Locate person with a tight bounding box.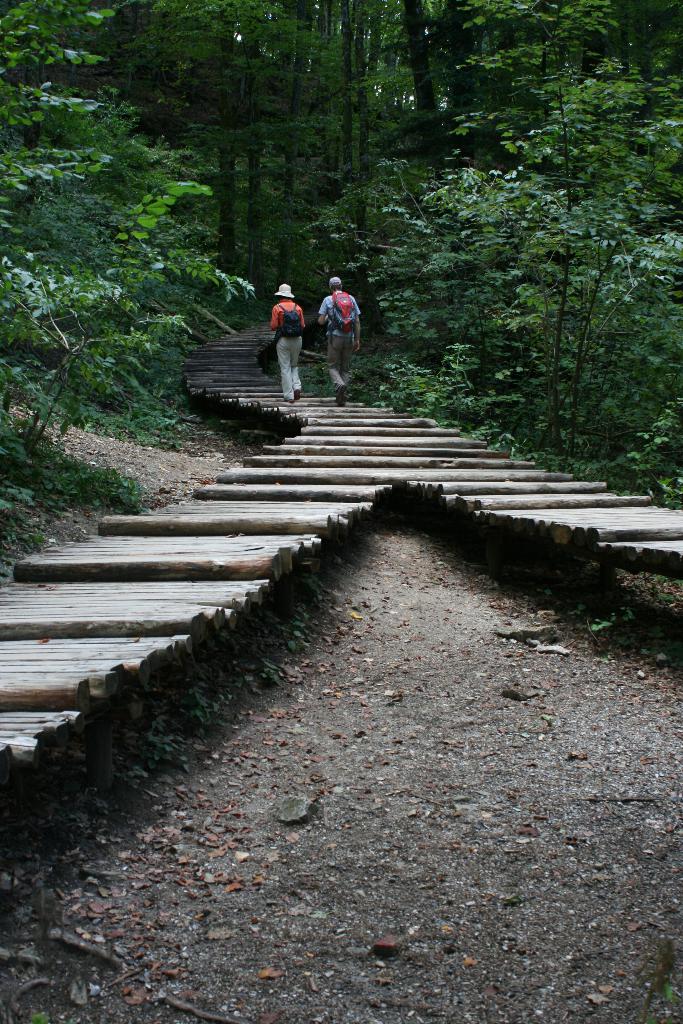
[left=270, top=281, right=308, bottom=402].
